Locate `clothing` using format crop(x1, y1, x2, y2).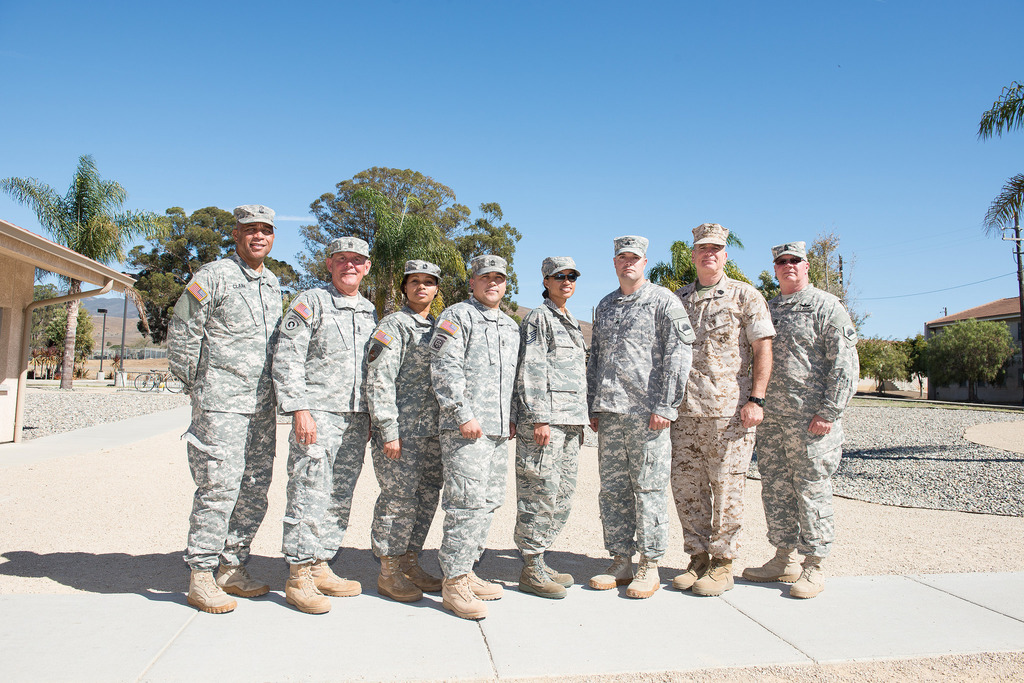
crop(474, 248, 513, 275).
